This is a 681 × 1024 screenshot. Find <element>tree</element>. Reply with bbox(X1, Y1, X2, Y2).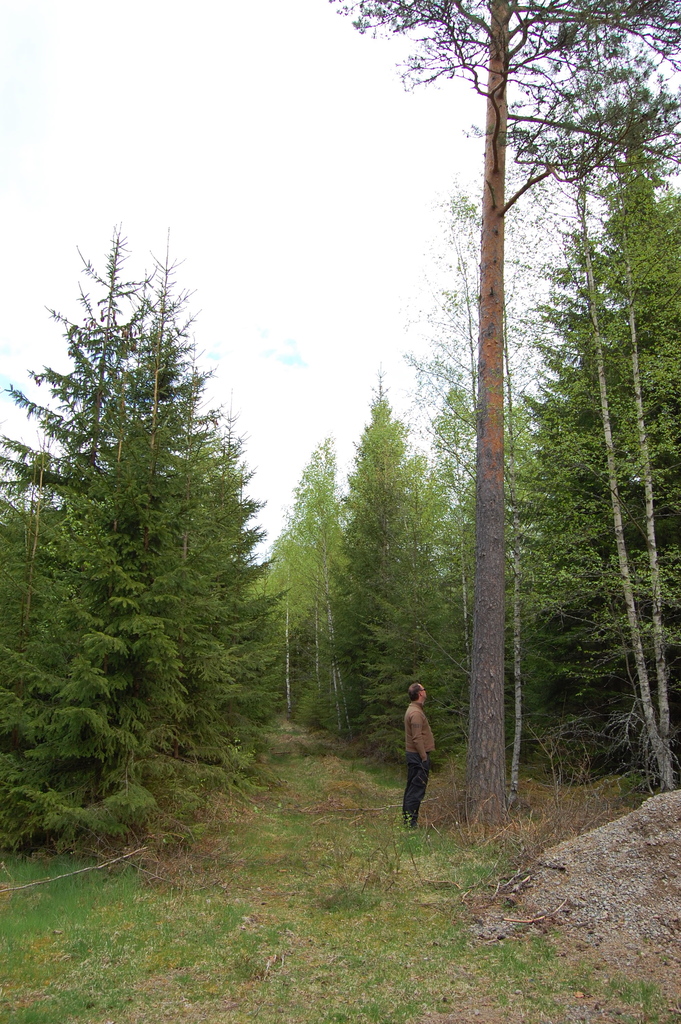
bbox(135, 229, 192, 759).
